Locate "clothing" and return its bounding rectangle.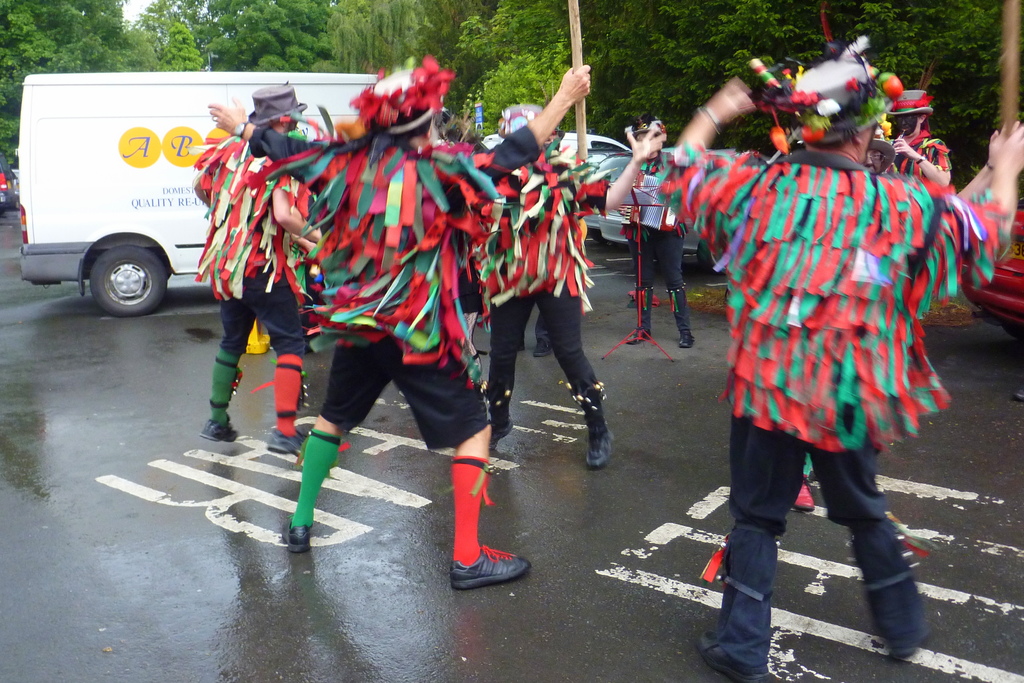
474, 170, 612, 407.
